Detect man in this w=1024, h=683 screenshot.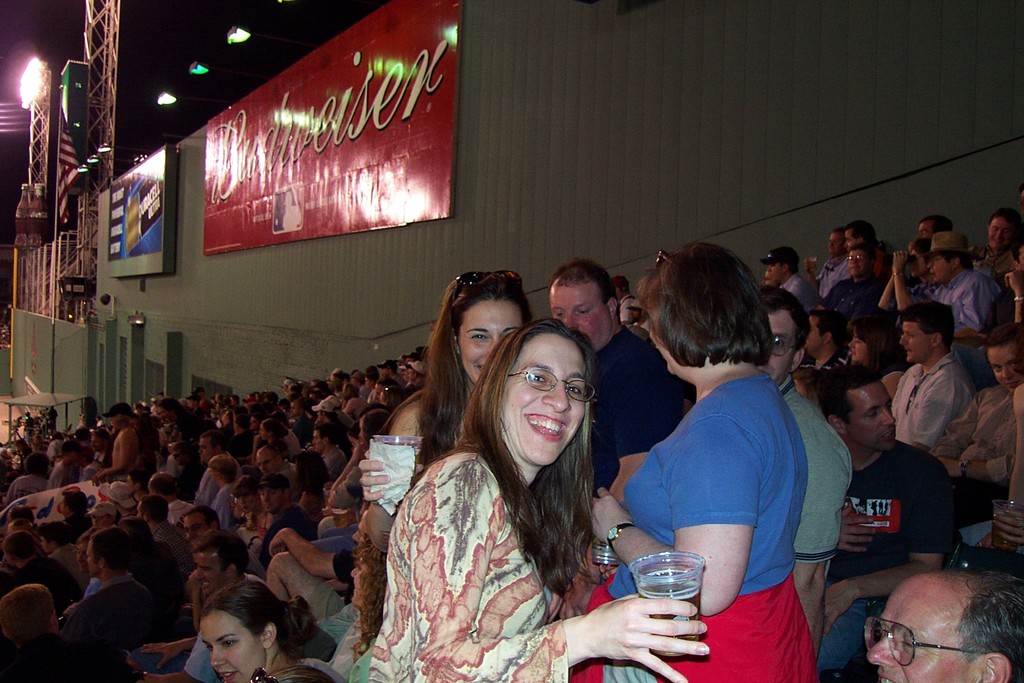
Detection: select_region(147, 536, 265, 682).
